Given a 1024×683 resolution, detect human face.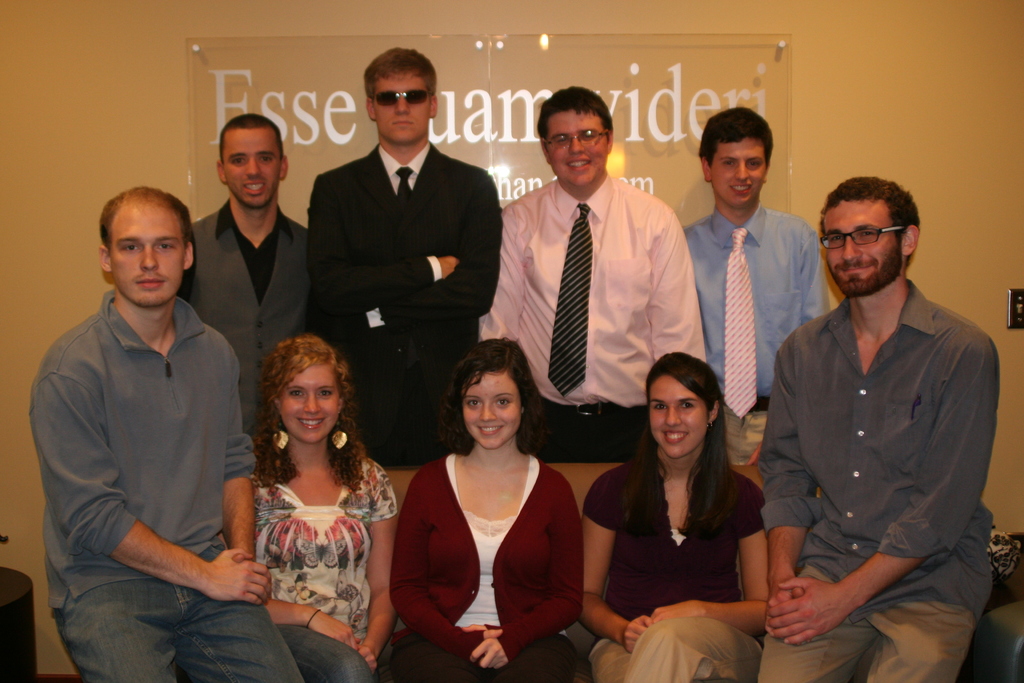
<region>110, 208, 182, 302</region>.
